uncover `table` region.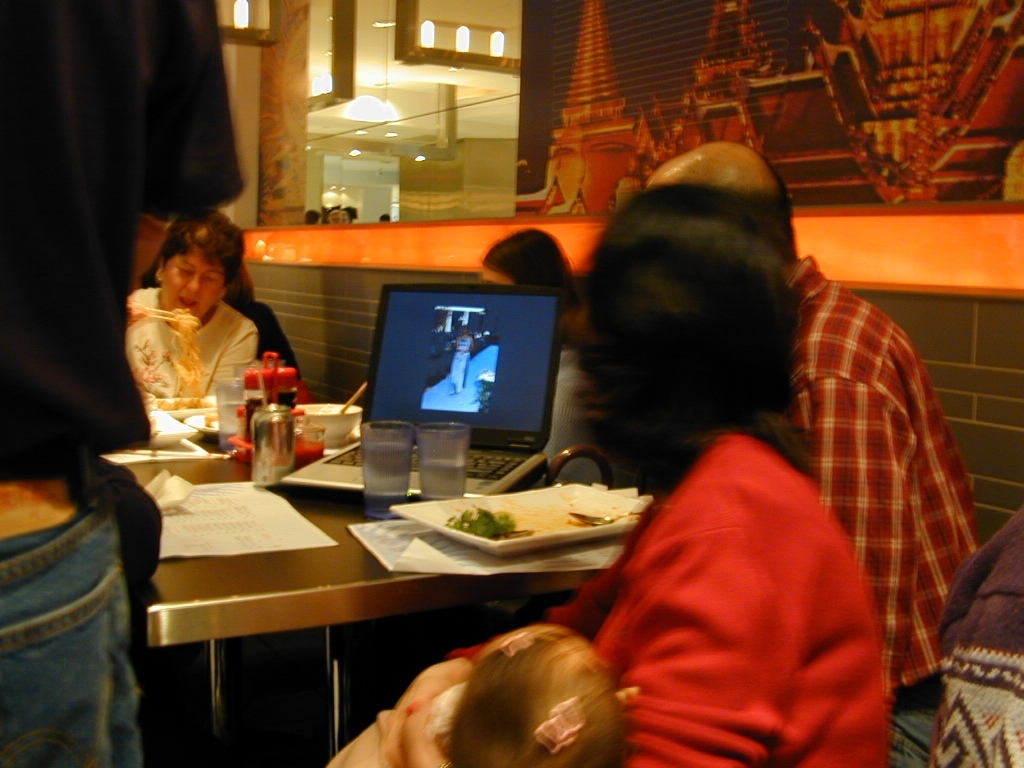
Uncovered: BBox(113, 434, 621, 761).
